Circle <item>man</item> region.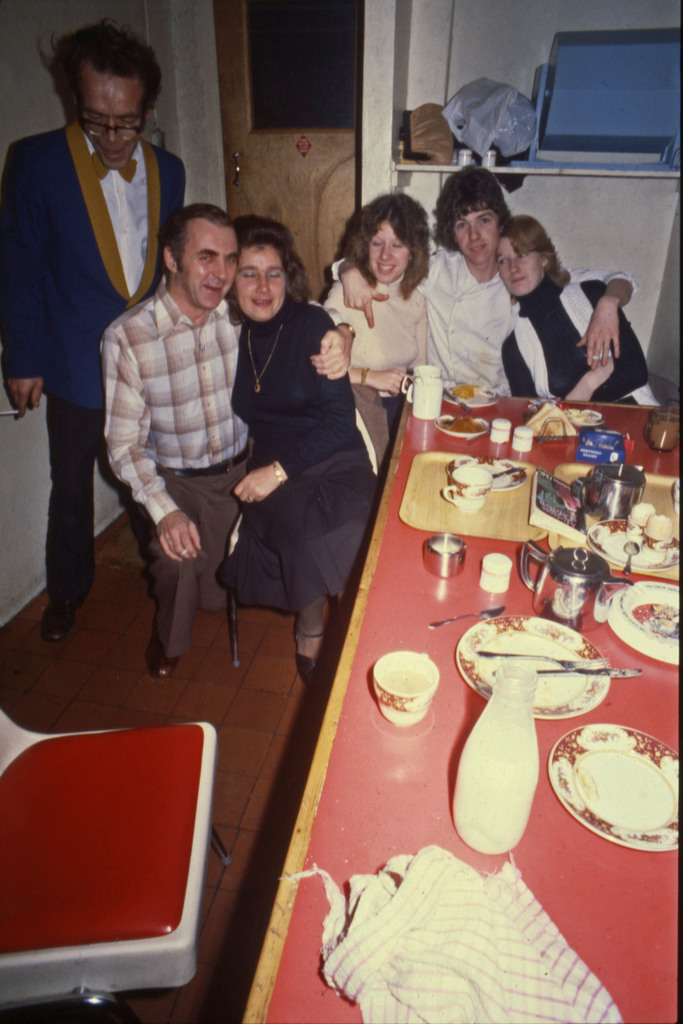
Region: bbox=[11, 31, 195, 639].
